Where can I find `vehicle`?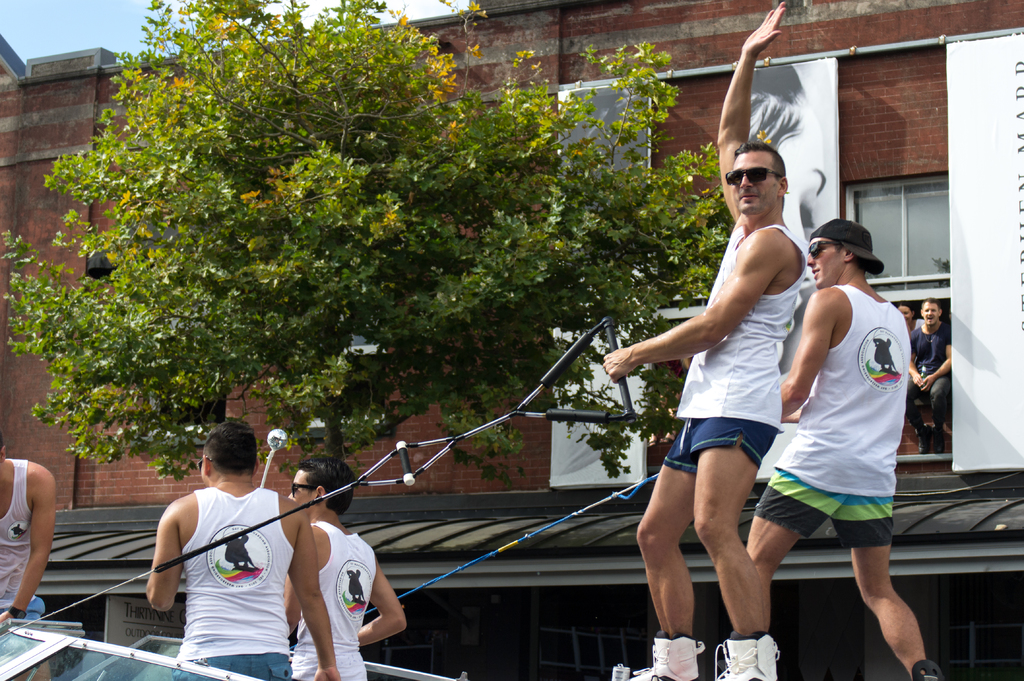
You can find it at detection(0, 316, 638, 680).
